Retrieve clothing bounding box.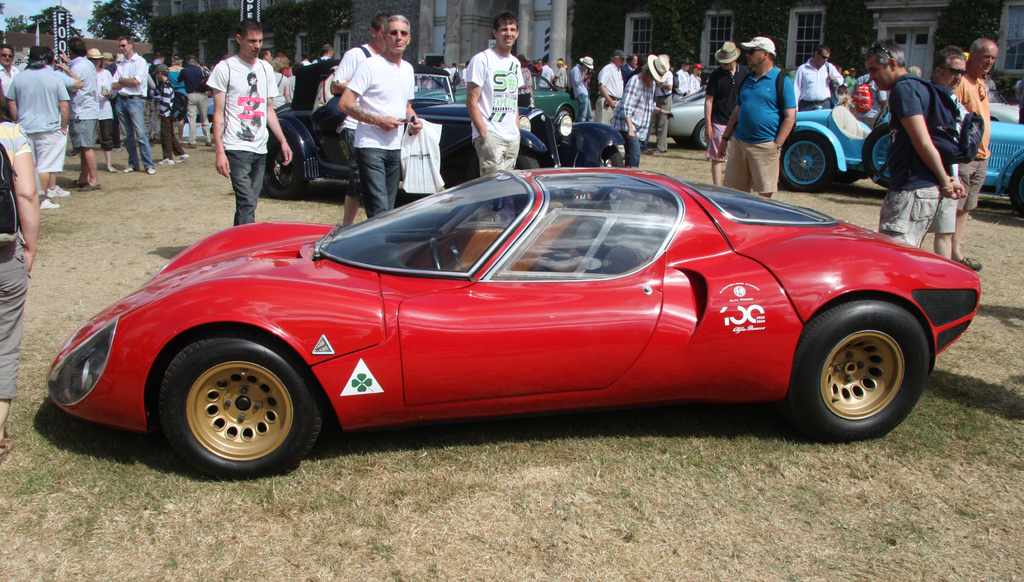
Bounding box: detection(214, 56, 278, 216).
